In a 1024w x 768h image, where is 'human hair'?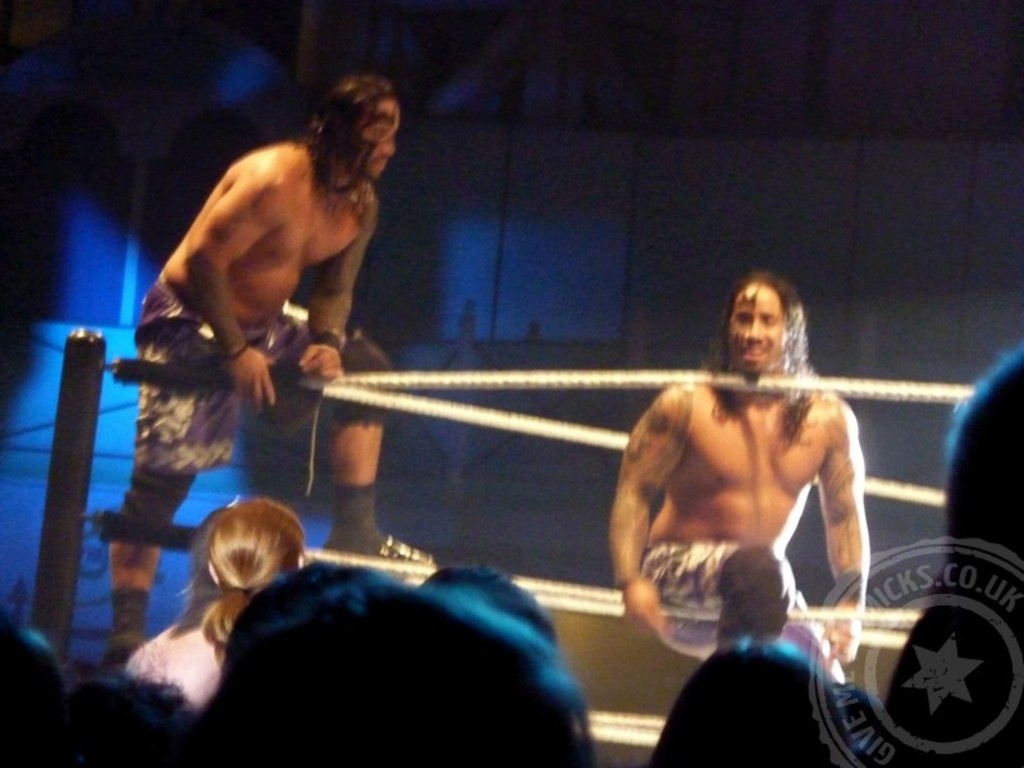
bbox=(0, 617, 84, 767).
